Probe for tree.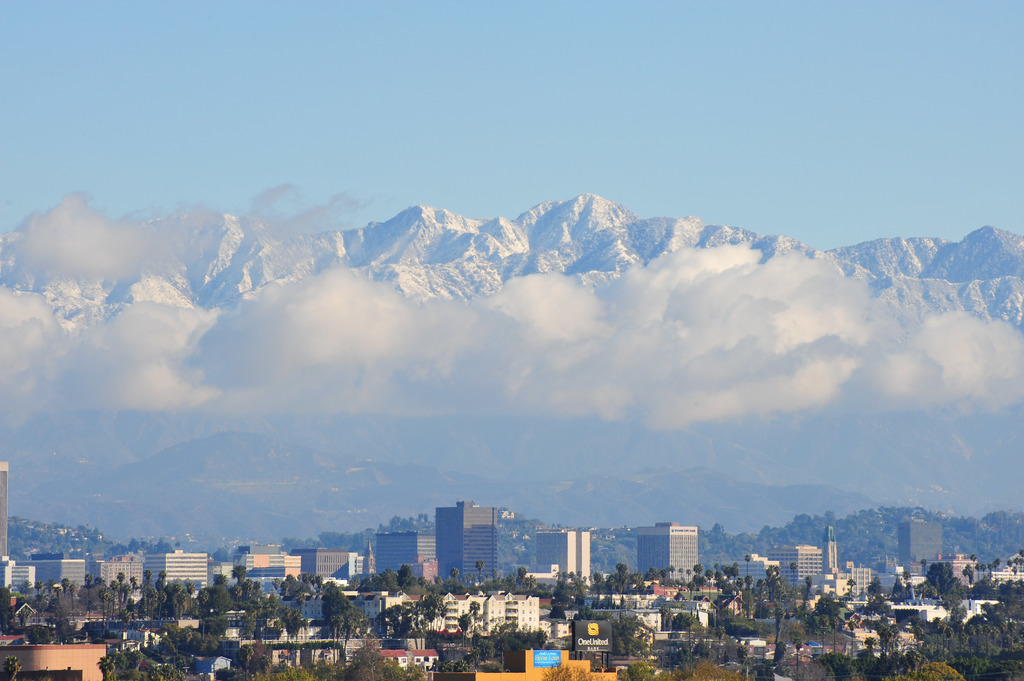
Probe result: bbox(320, 582, 350, 636).
